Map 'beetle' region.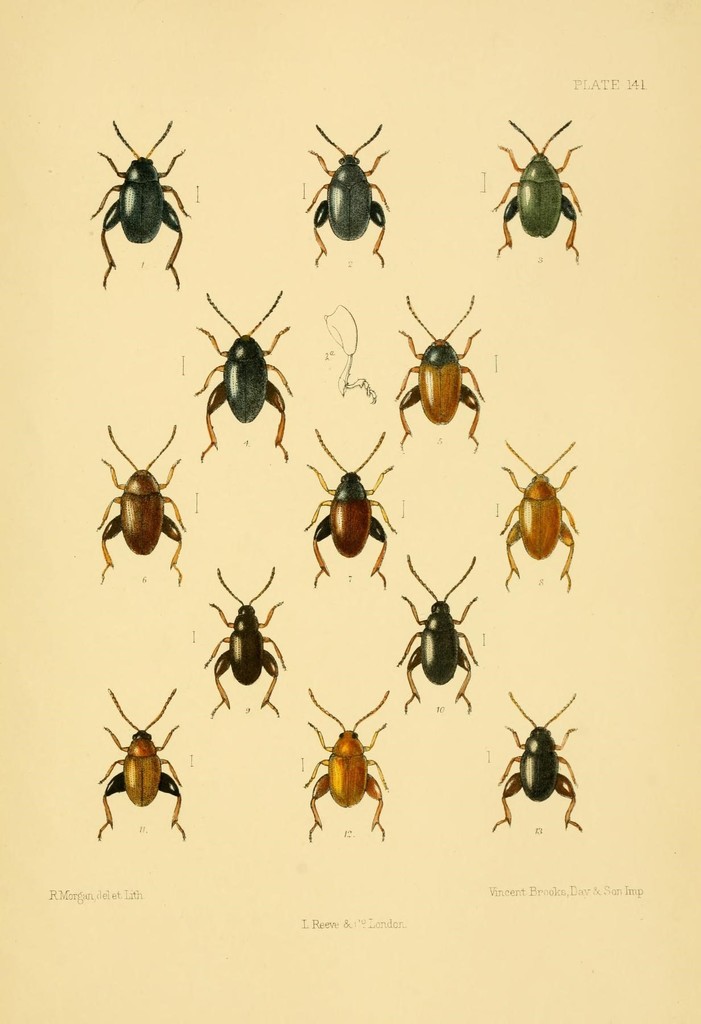
Mapped to x1=103, y1=696, x2=186, y2=832.
